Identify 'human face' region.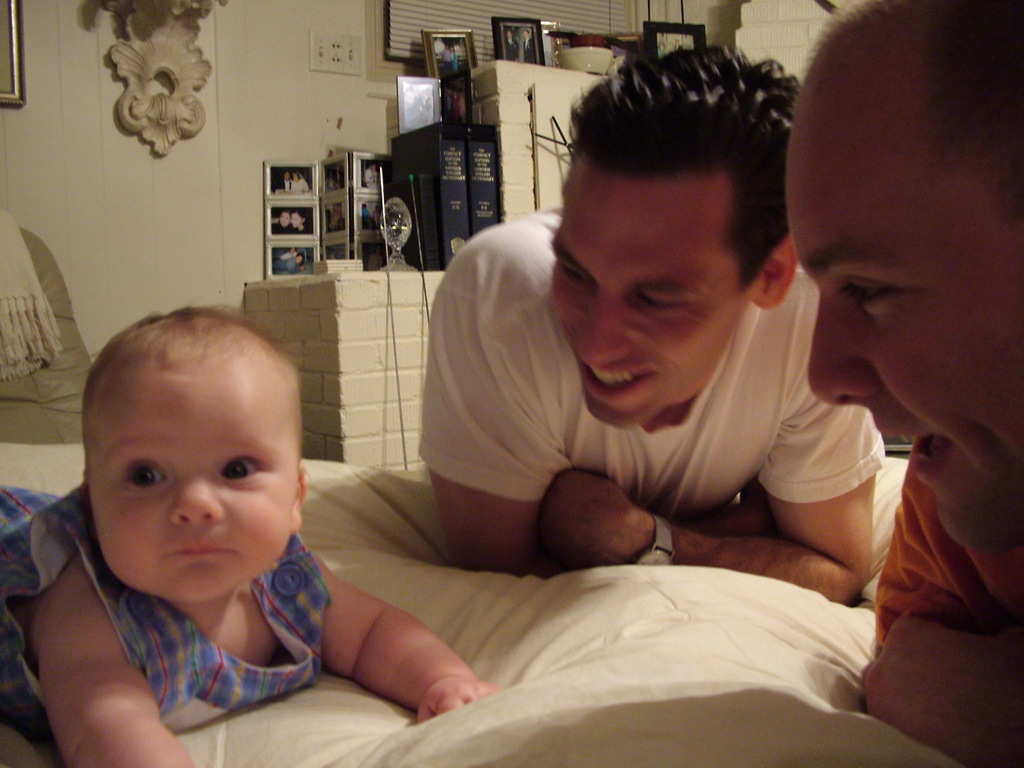
Region: pyautogui.locateOnScreen(90, 371, 294, 603).
